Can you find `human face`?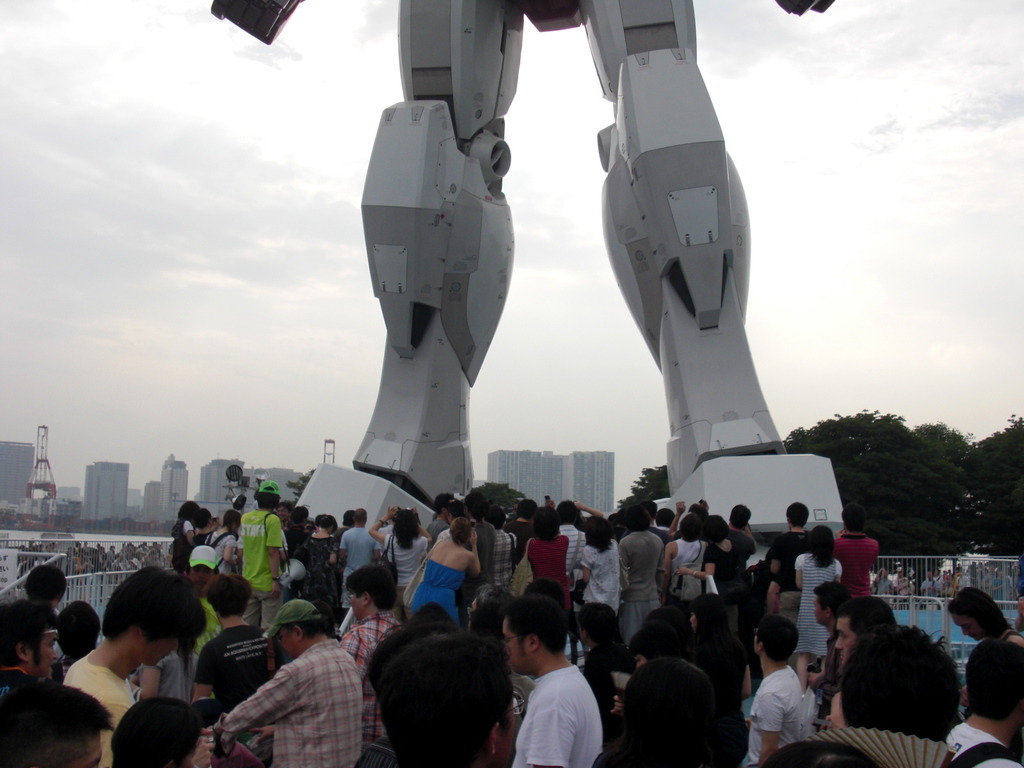
Yes, bounding box: bbox(27, 626, 60, 673).
